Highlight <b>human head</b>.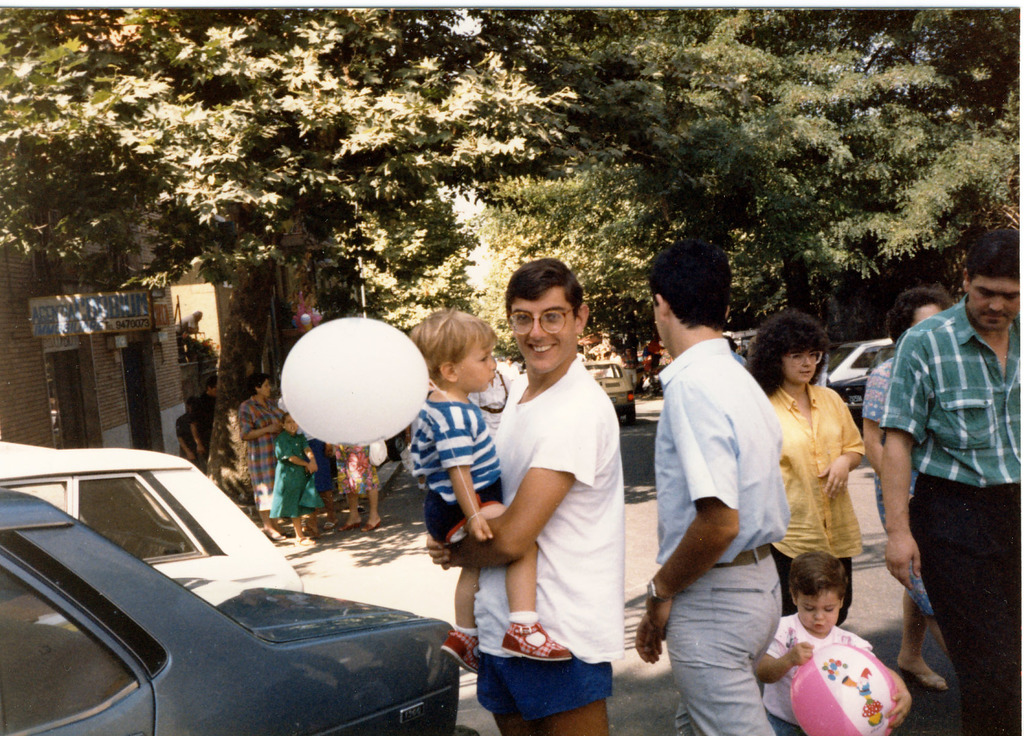
Highlighted region: Rect(895, 284, 950, 332).
